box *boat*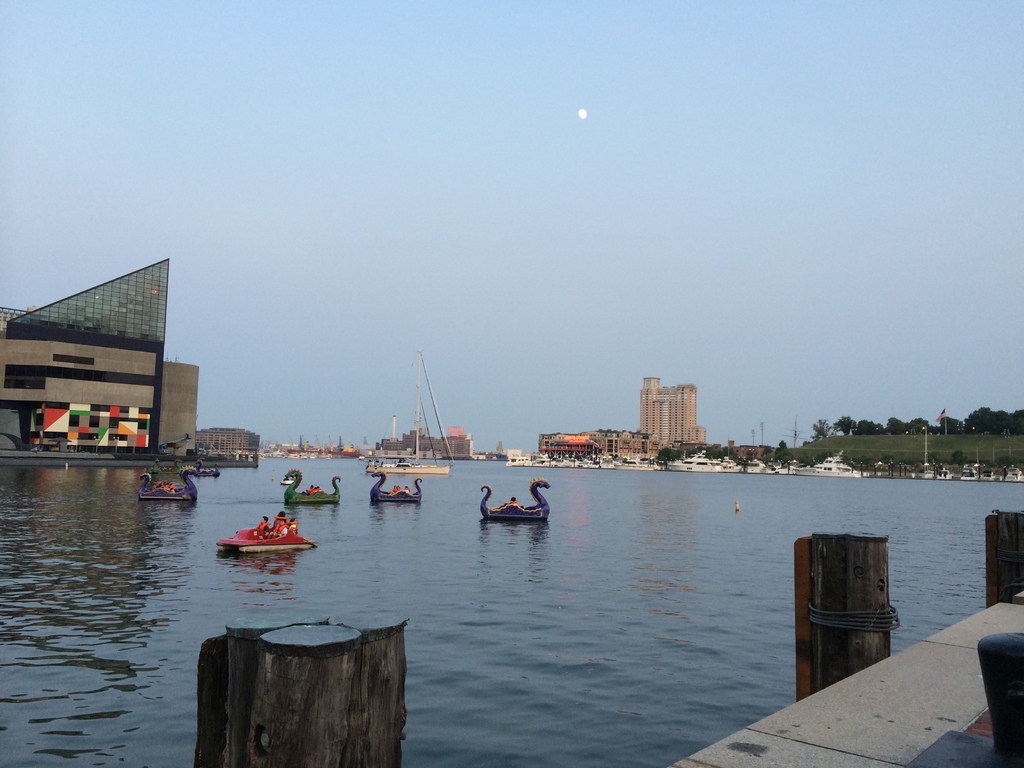
x1=936 y1=464 x2=952 y2=481
